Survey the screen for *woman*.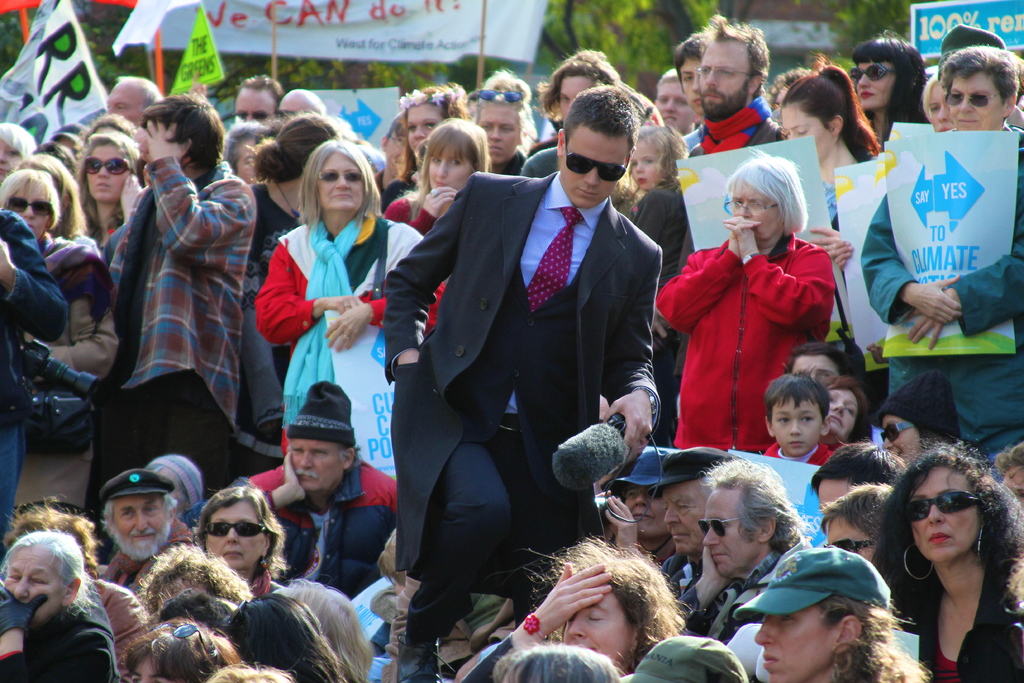
Survey found: (827, 424, 1018, 682).
